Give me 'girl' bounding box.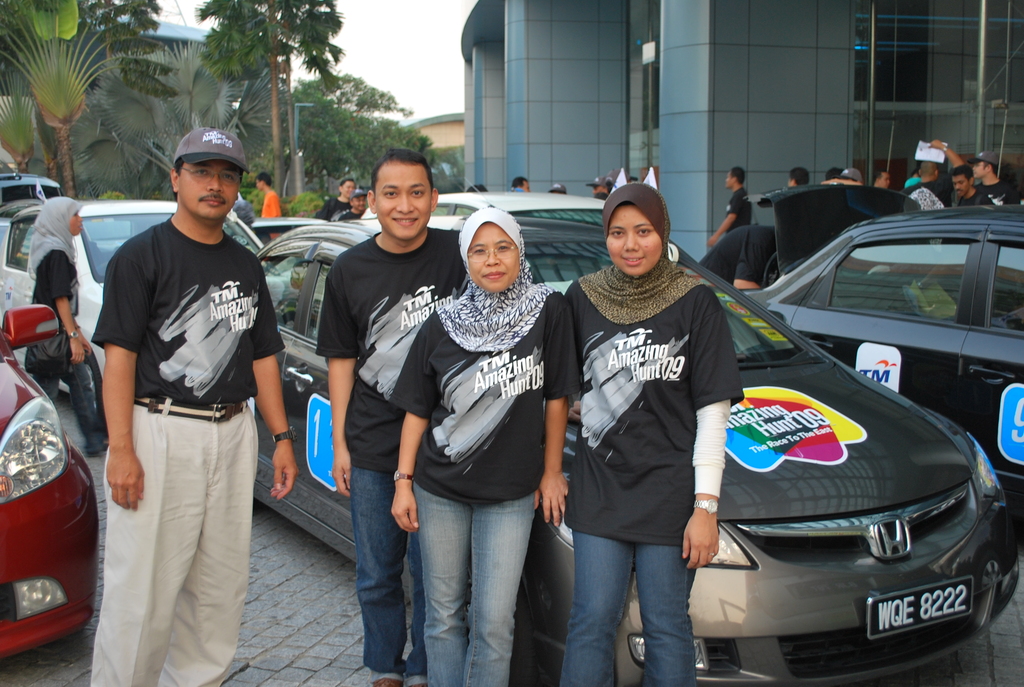
detection(558, 181, 742, 686).
